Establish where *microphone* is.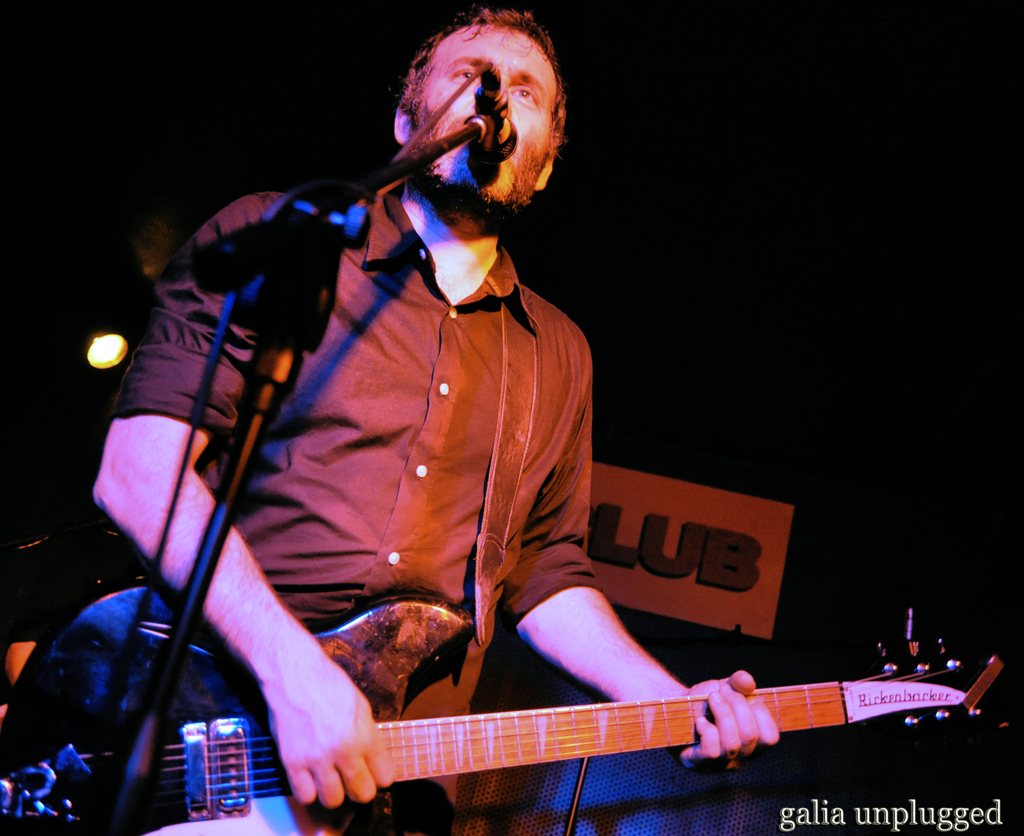
Established at bbox(470, 86, 515, 157).
